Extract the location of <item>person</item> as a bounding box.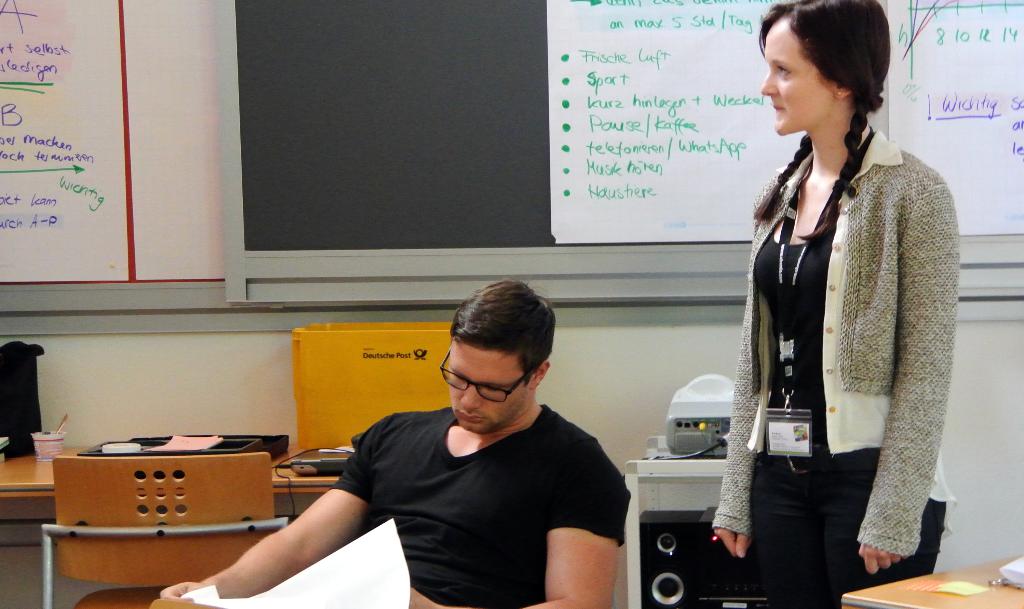
(x1=708, y1=0, x2=961, y2=608).
